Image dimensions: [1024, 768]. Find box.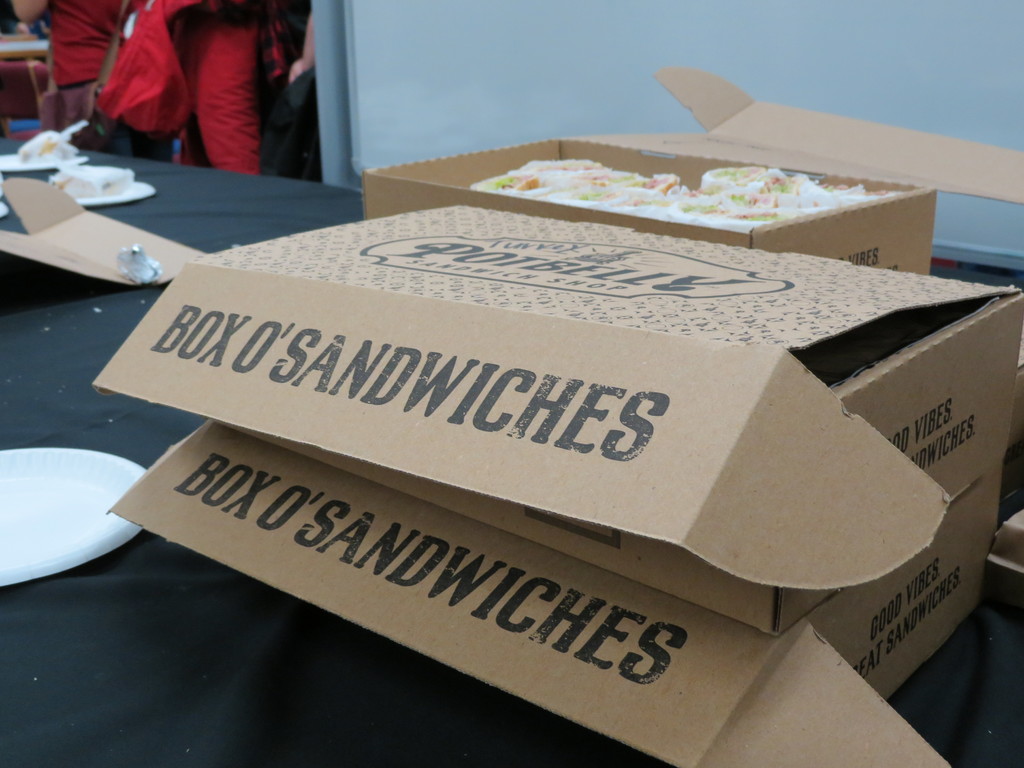
detection(359, 58, 1023, 271).
